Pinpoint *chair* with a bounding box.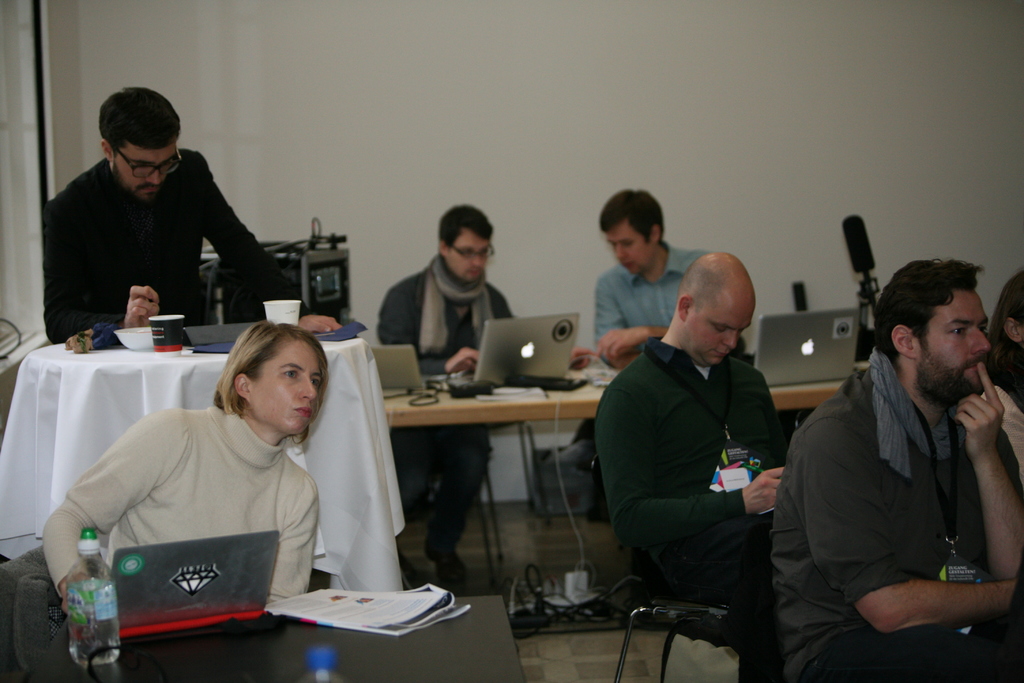
box=[383, 420, 555, 567].
